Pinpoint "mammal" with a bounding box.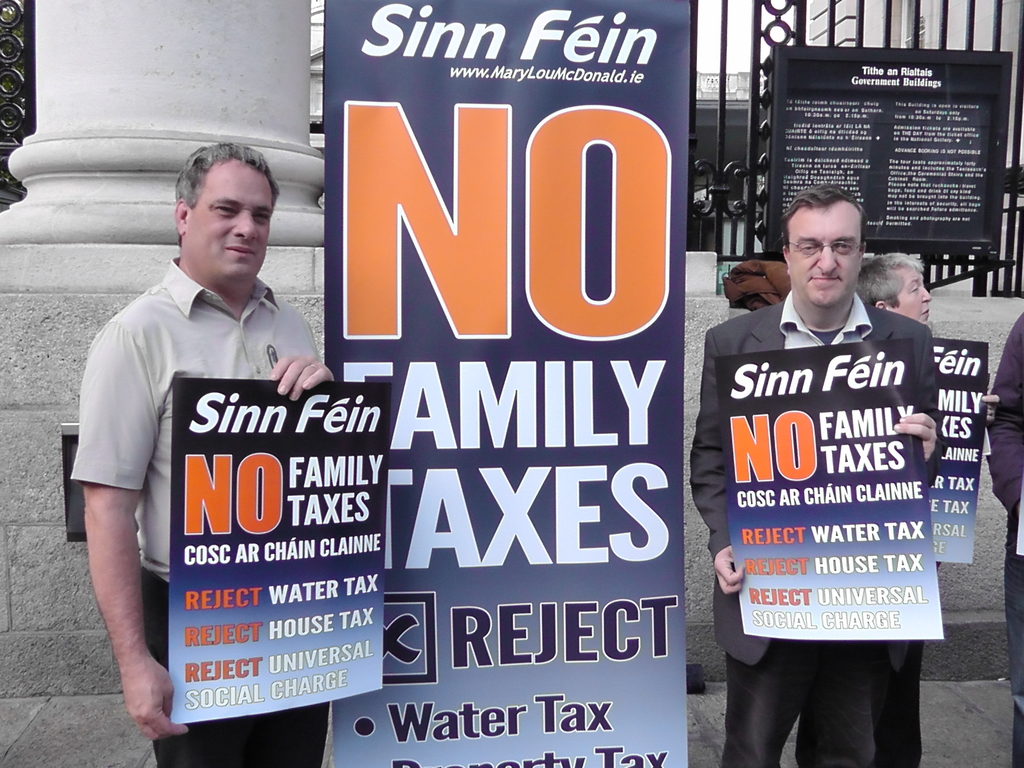
[858, 252, 999, 767].
